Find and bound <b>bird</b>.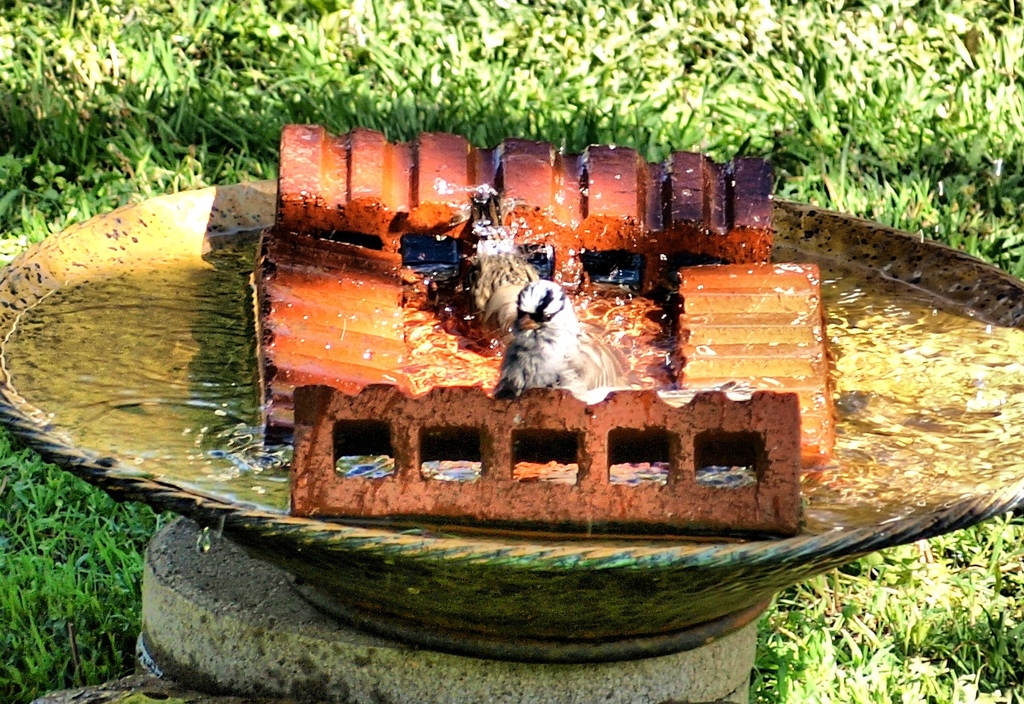
Bound: rect(489, 279, 632, 393).
